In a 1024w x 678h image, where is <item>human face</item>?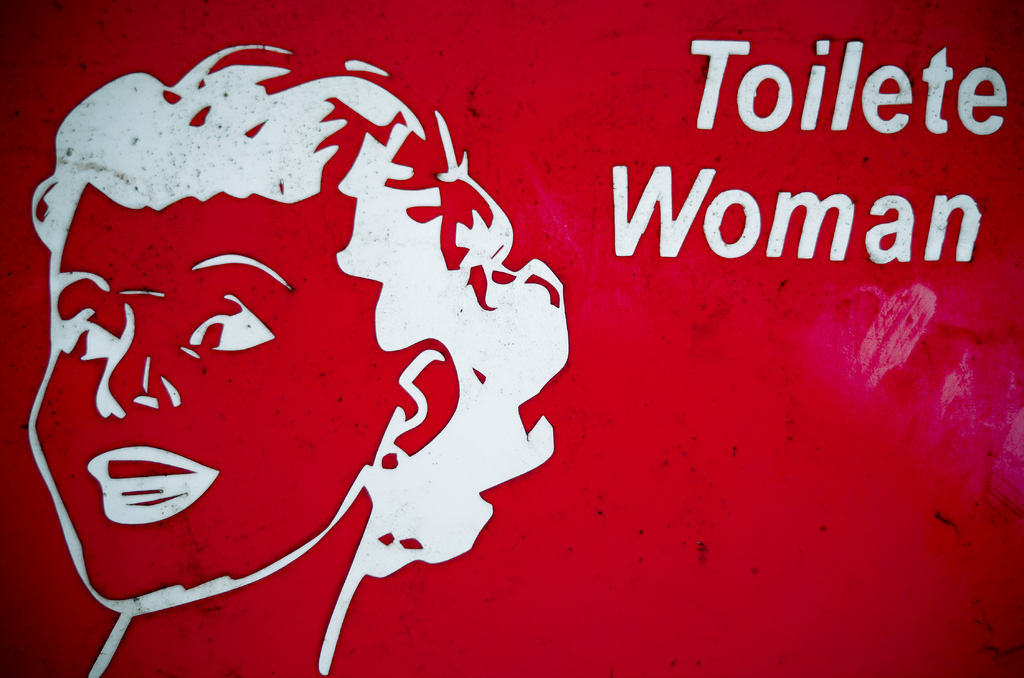
l=31, t=185, r=404, b=606.
